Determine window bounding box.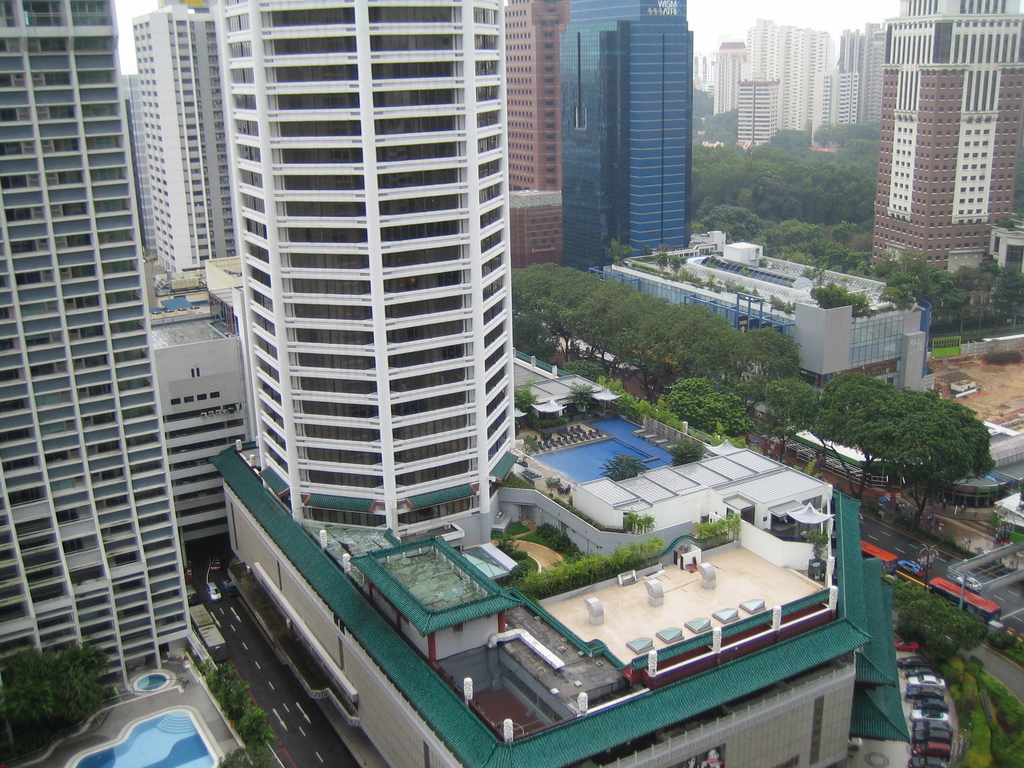
Determined: (x1=298, y1=502, x2=388, y2=529).
